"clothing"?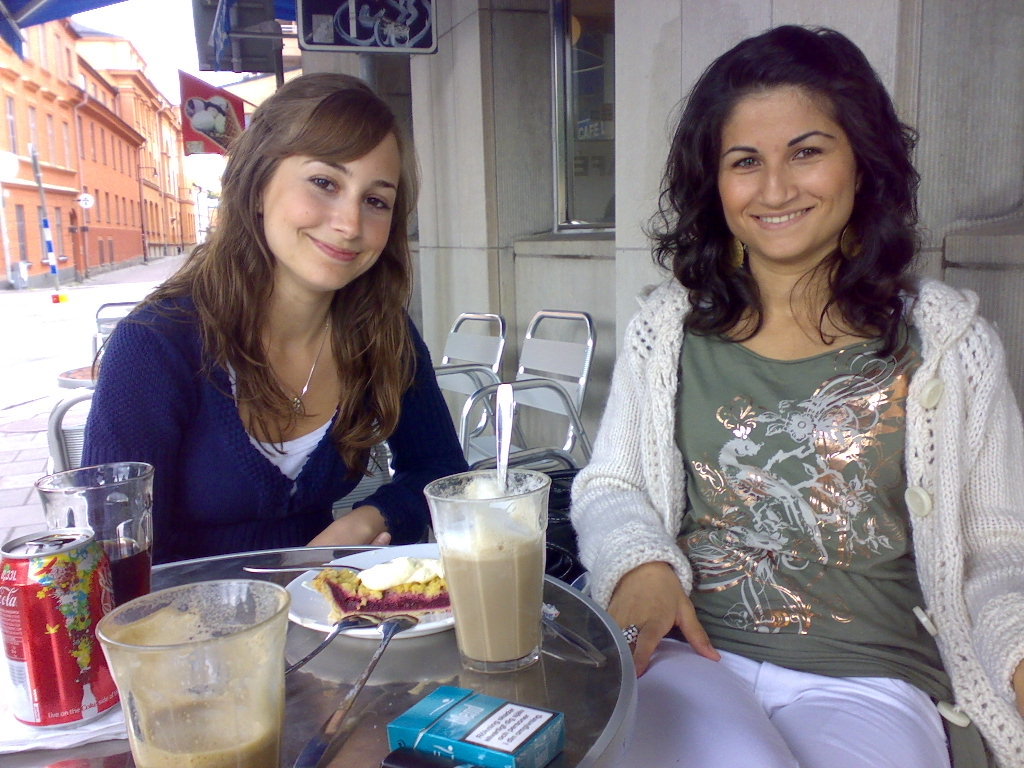
Rect(546, 275, 1023, 767)
